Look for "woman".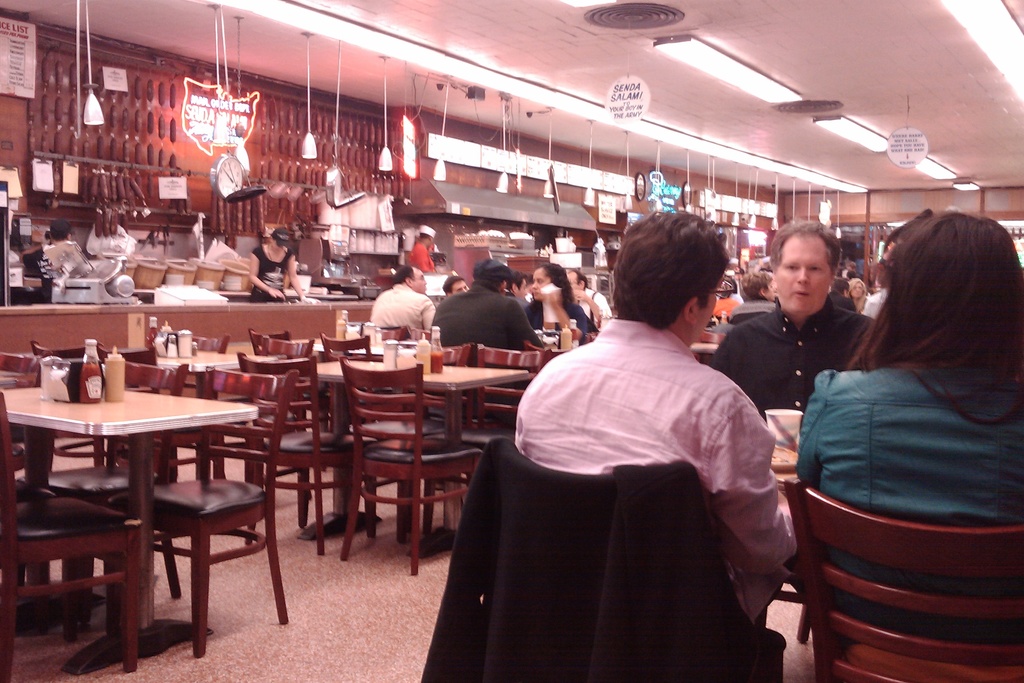
Found: bbox=(804, 203, 1020, 618).
